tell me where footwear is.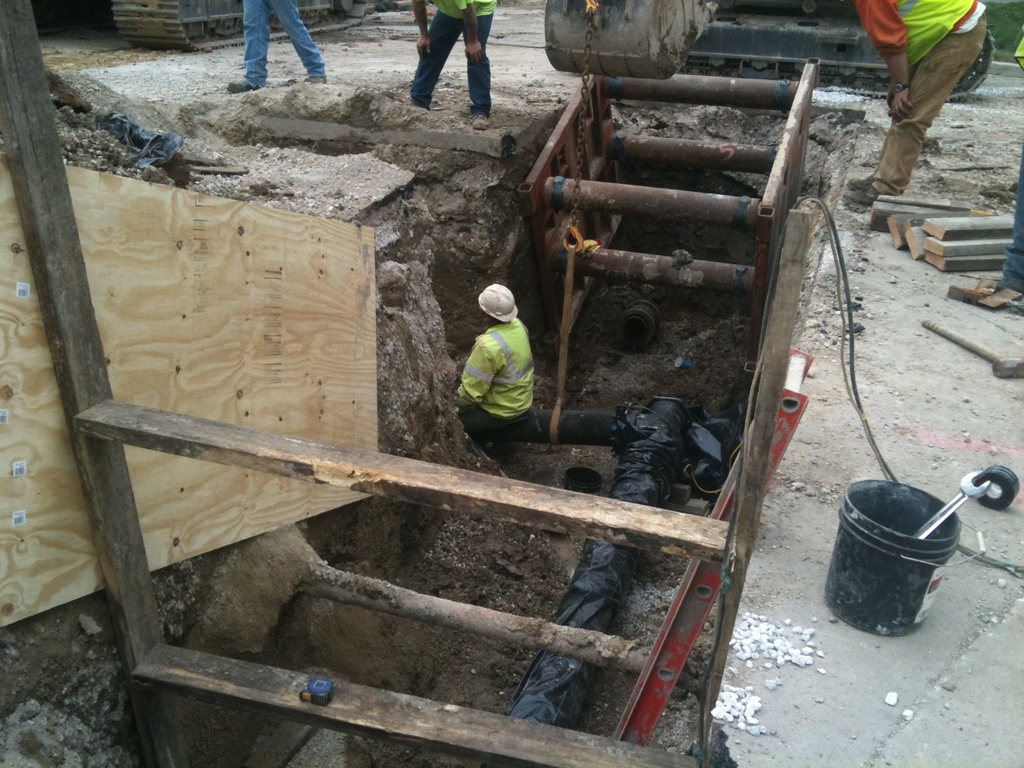
footwear is at l=230, t=82, r=262, b=95.
